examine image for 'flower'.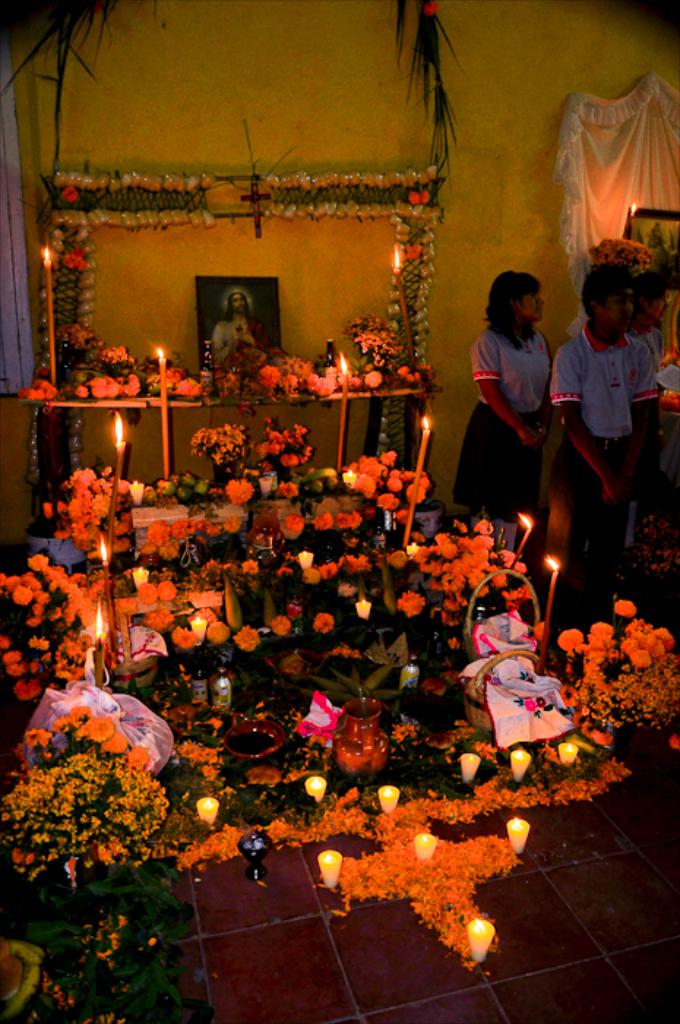
Examination result: l=310, t=611, r=344, b=633.
